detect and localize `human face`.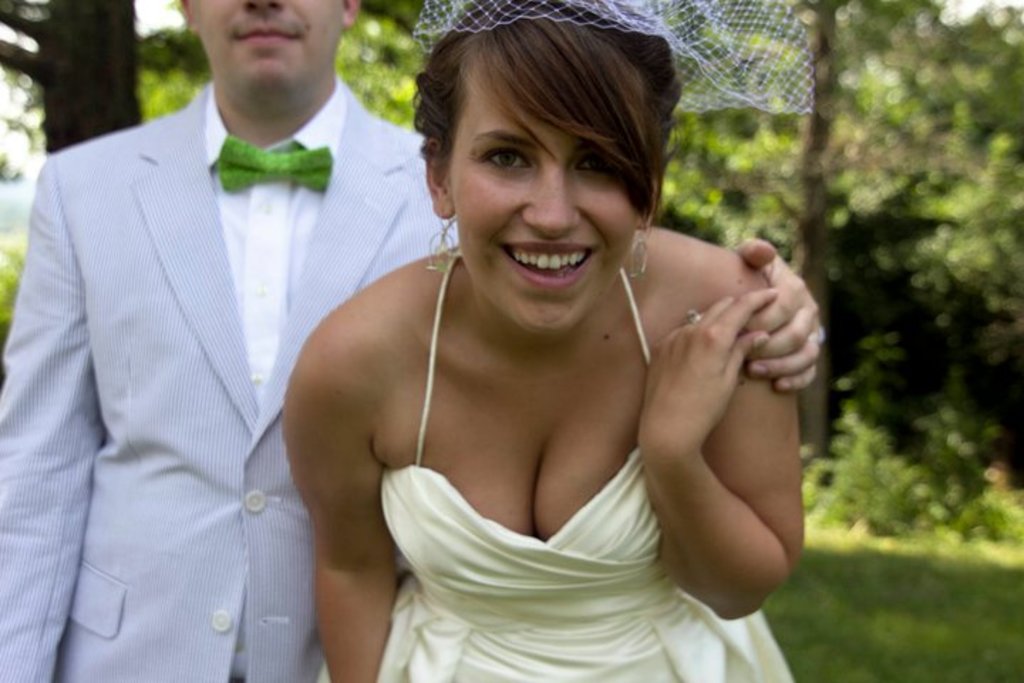
Localized at box=[438, 73, 661, 303].
